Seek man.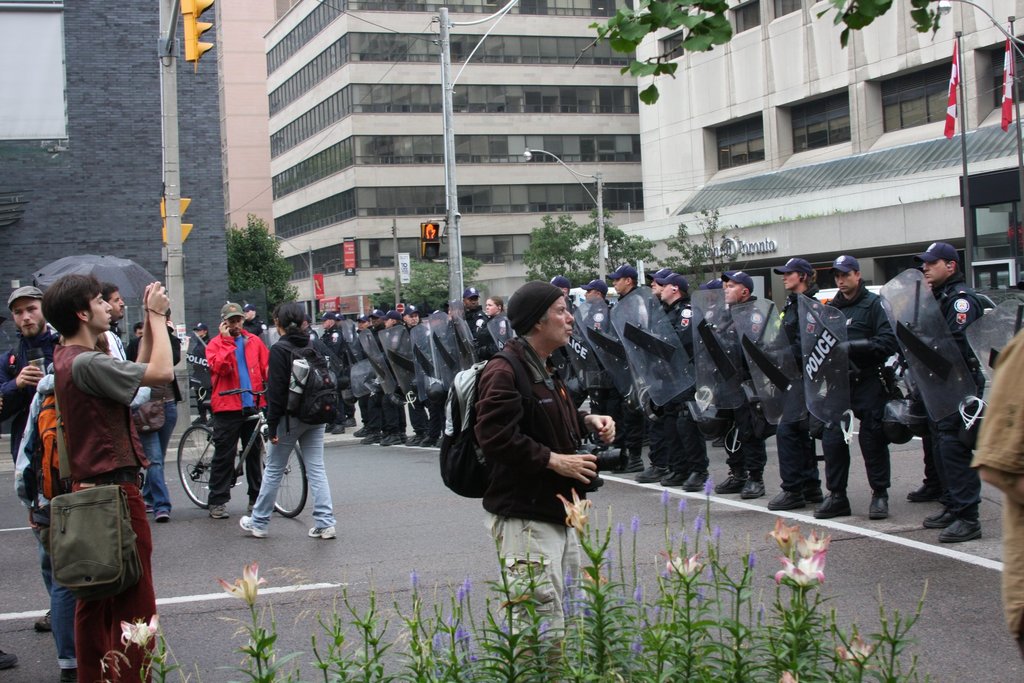
select_region(708, 268, 771, 499).
